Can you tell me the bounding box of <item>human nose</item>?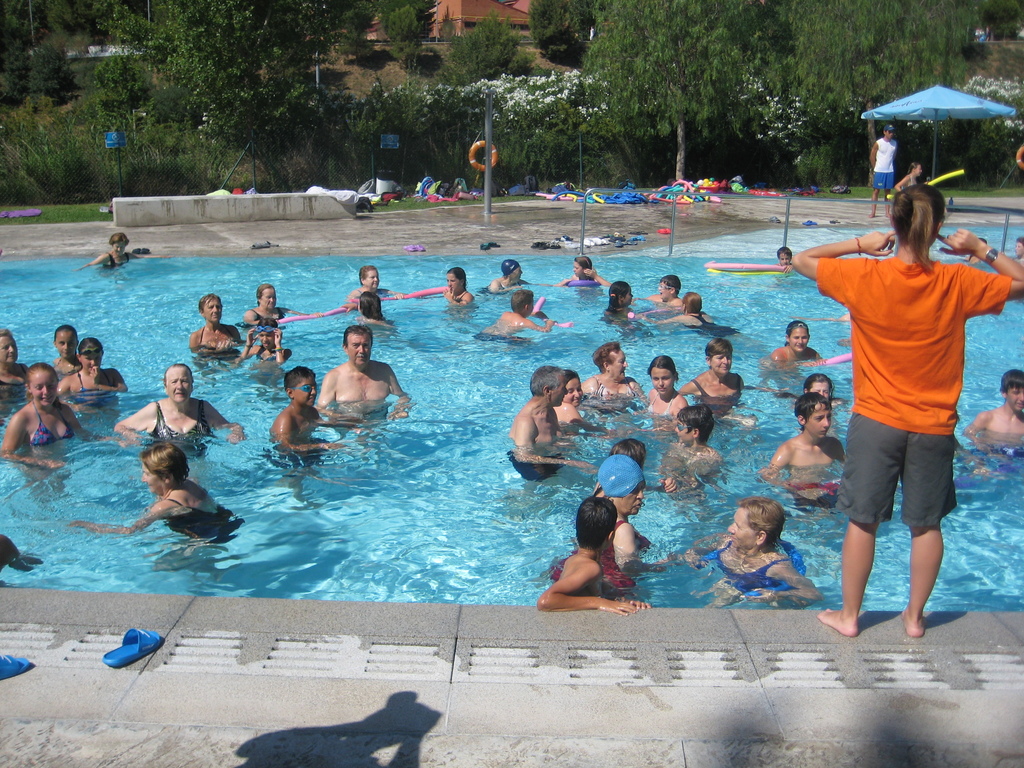
bbox=(639, 490, 644, 500).
